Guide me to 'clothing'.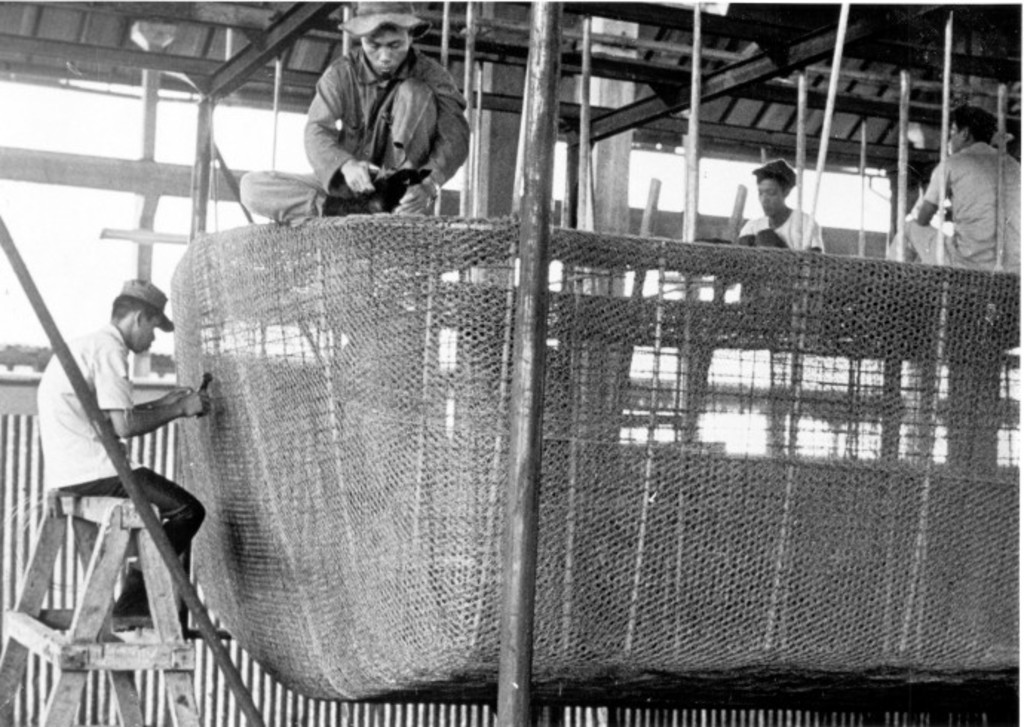
Guidance: 913 102 1009 273.
